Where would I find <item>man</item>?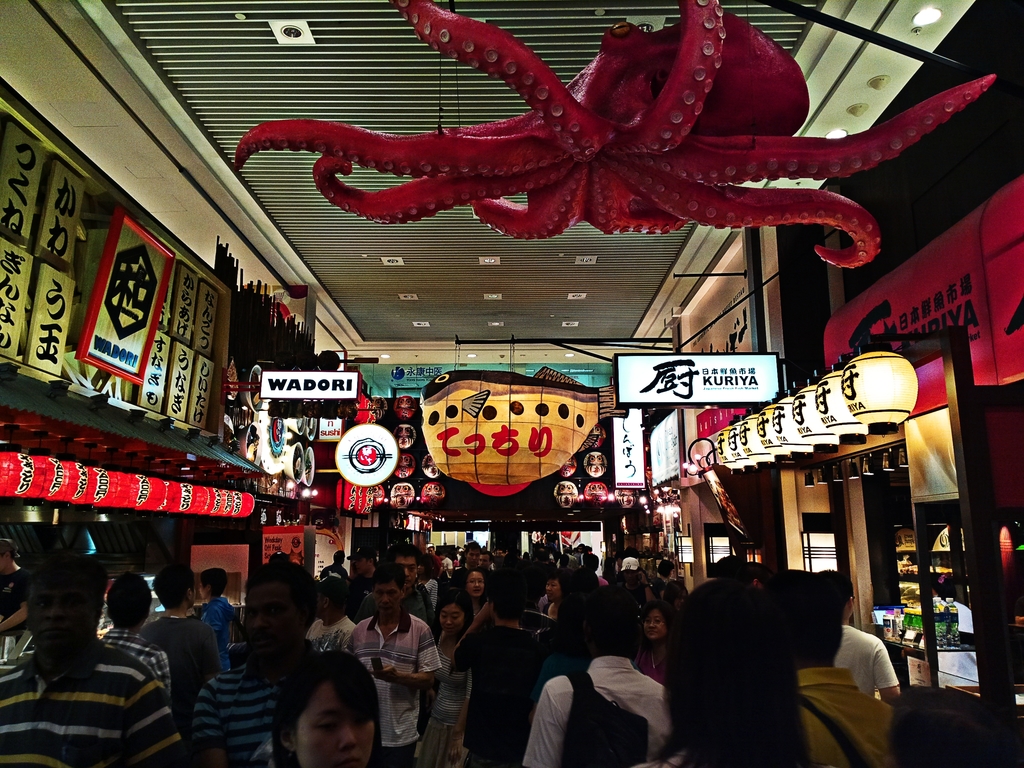
At box=[618, 555, 661, 609].
